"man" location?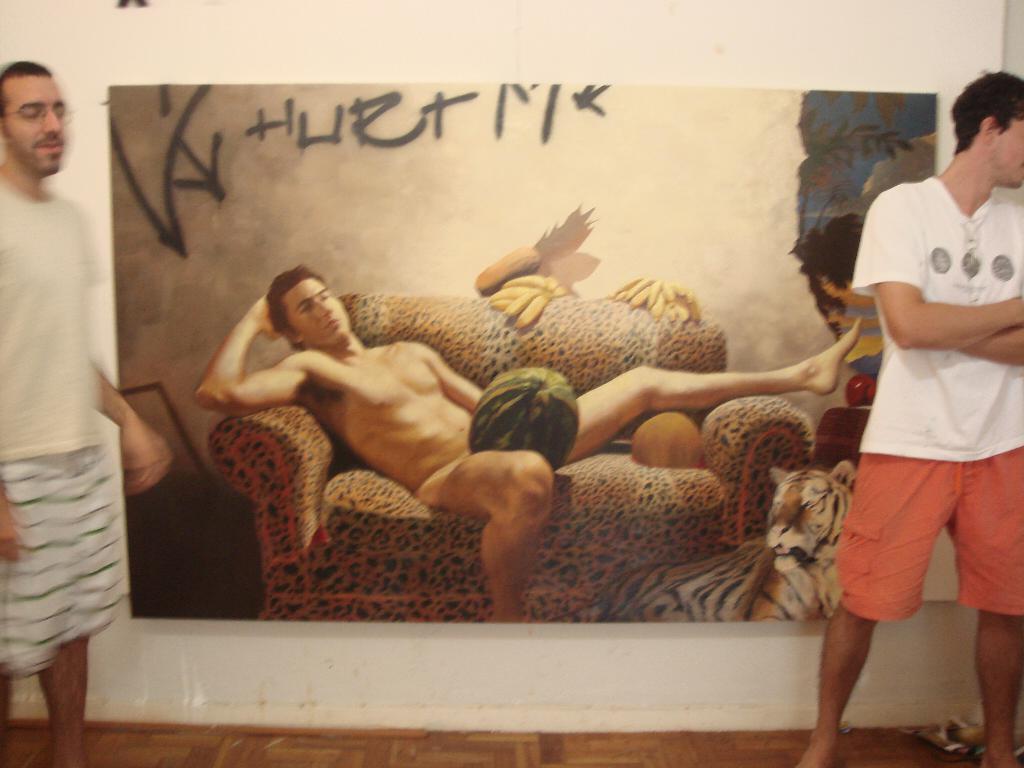
bbox=[0, 58, 174, 767]
